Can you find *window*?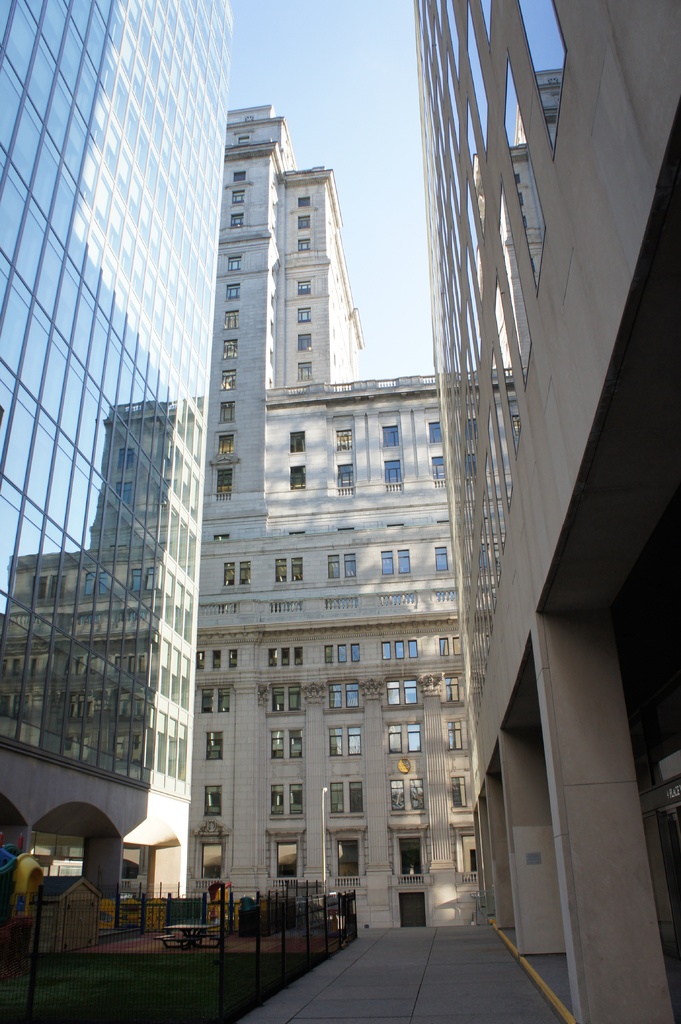
Yes, bounding box: (406,639,421,657).
